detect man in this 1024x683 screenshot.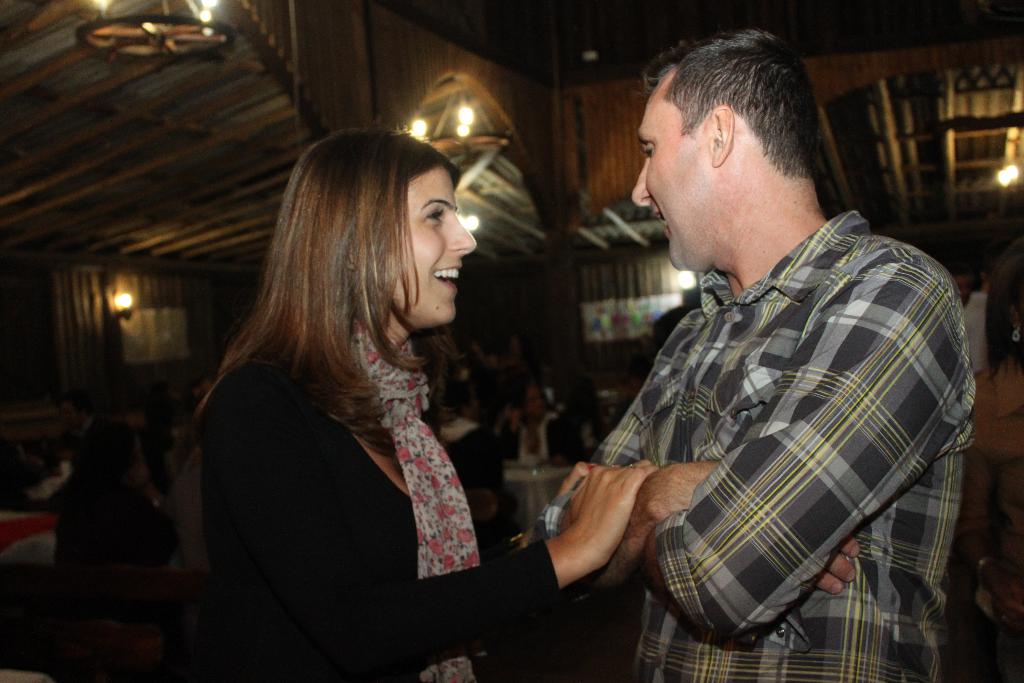
Detection: 948 263 998 385.
